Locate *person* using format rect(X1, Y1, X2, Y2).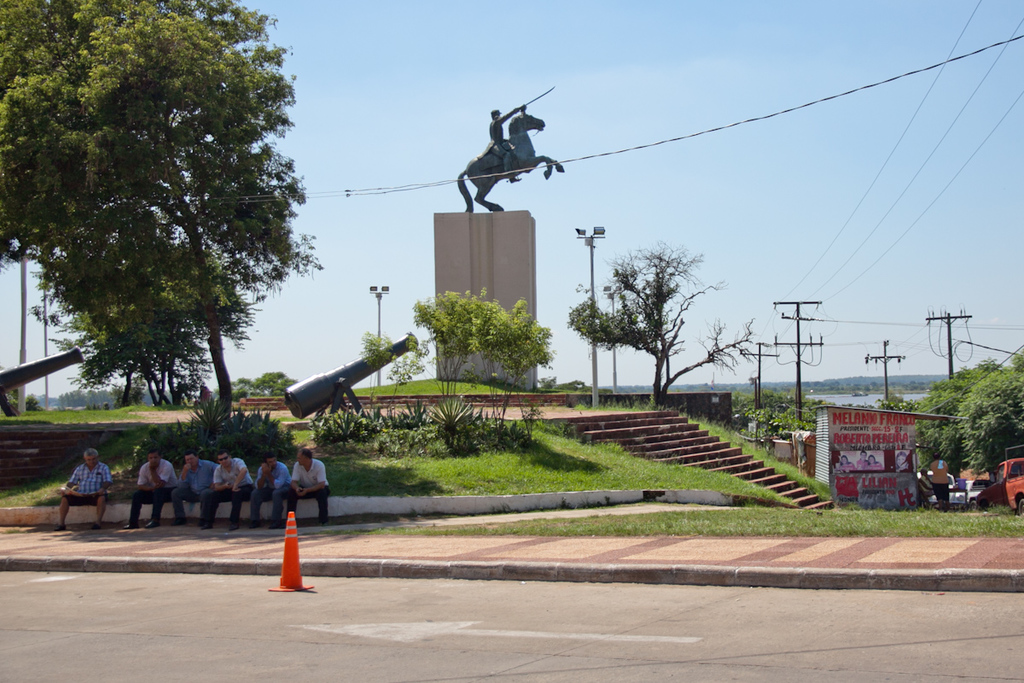
rect(247, 446, 296, 532).
